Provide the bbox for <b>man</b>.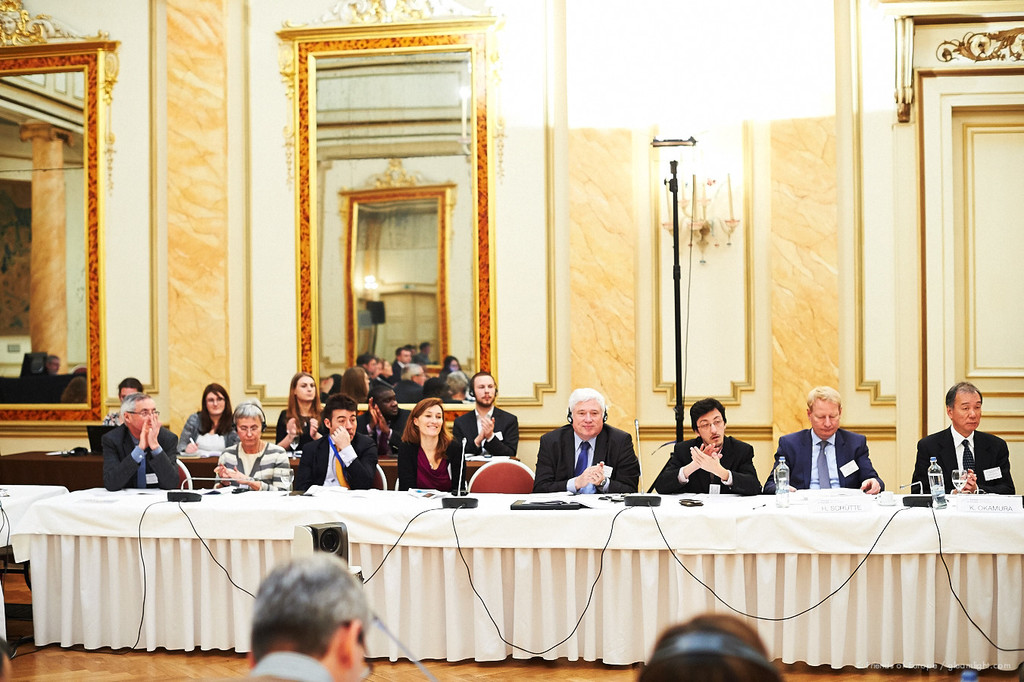
x1=99 y1=393 x2=181 y2=490.
